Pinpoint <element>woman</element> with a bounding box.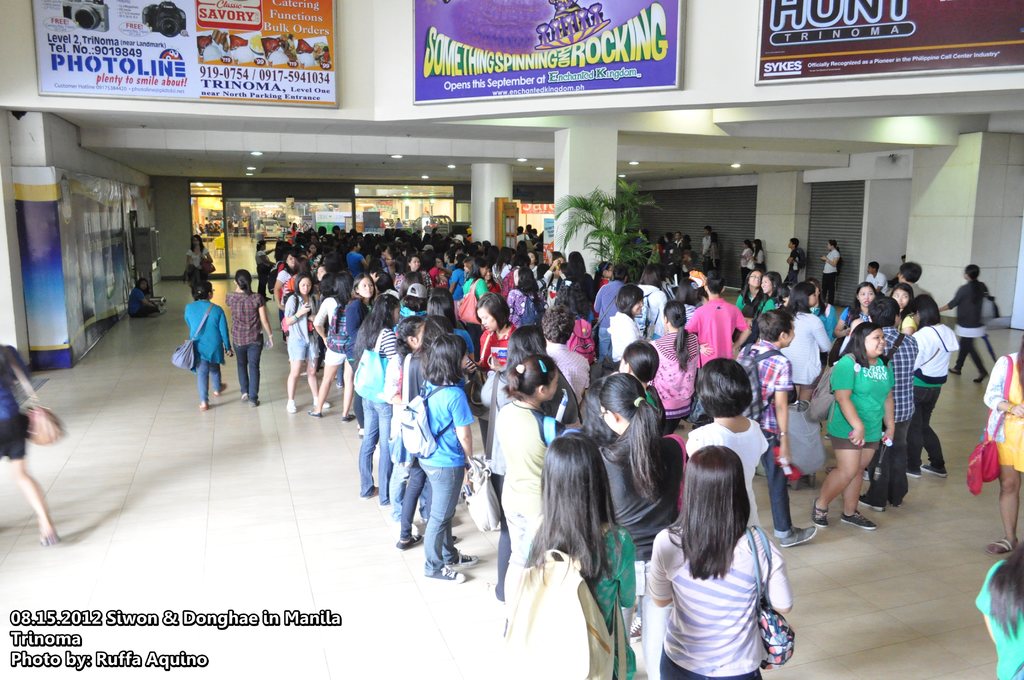
[x1=777, y1=279, x2=836, y2=414].
